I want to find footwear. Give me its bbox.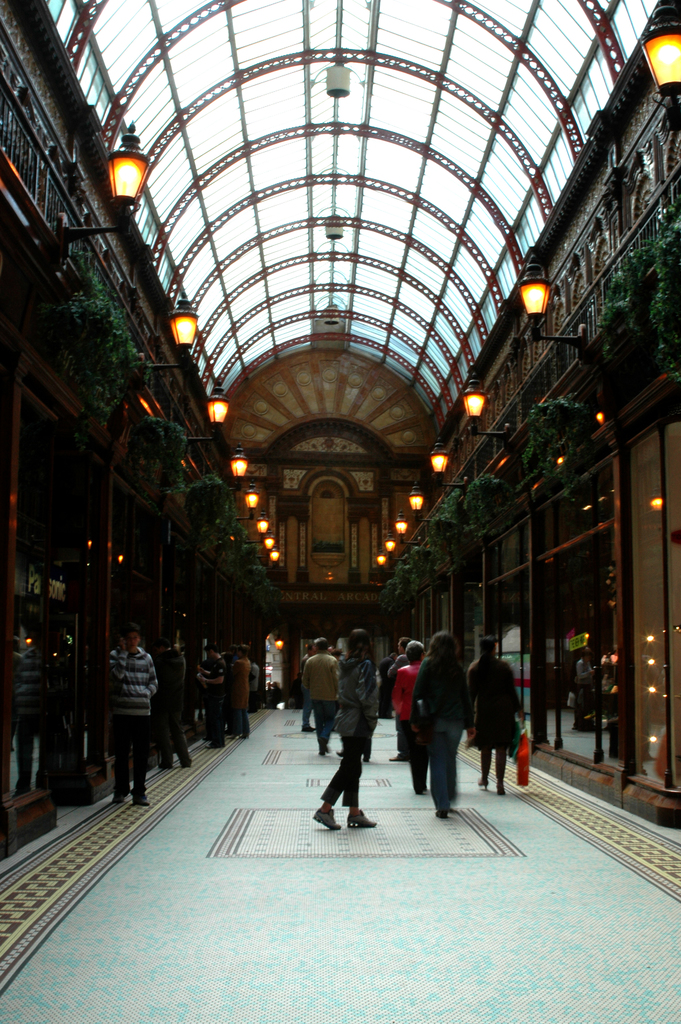
496:774:512:797.
